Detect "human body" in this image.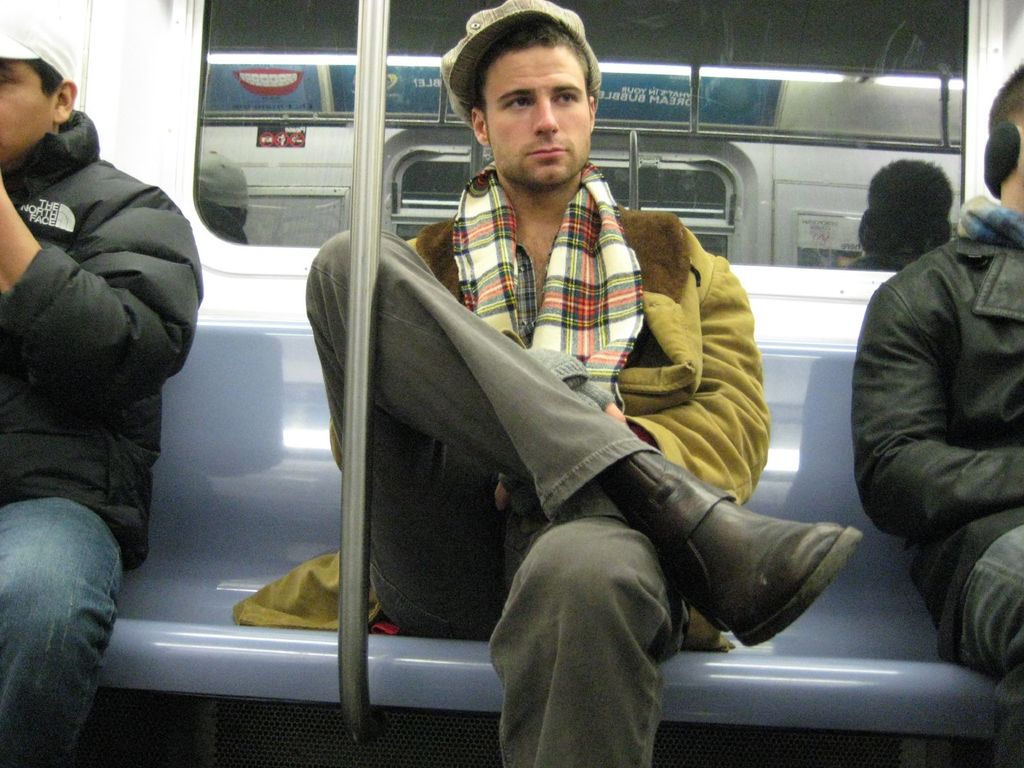
Detection: <box>852,65,1023,767</box>.
